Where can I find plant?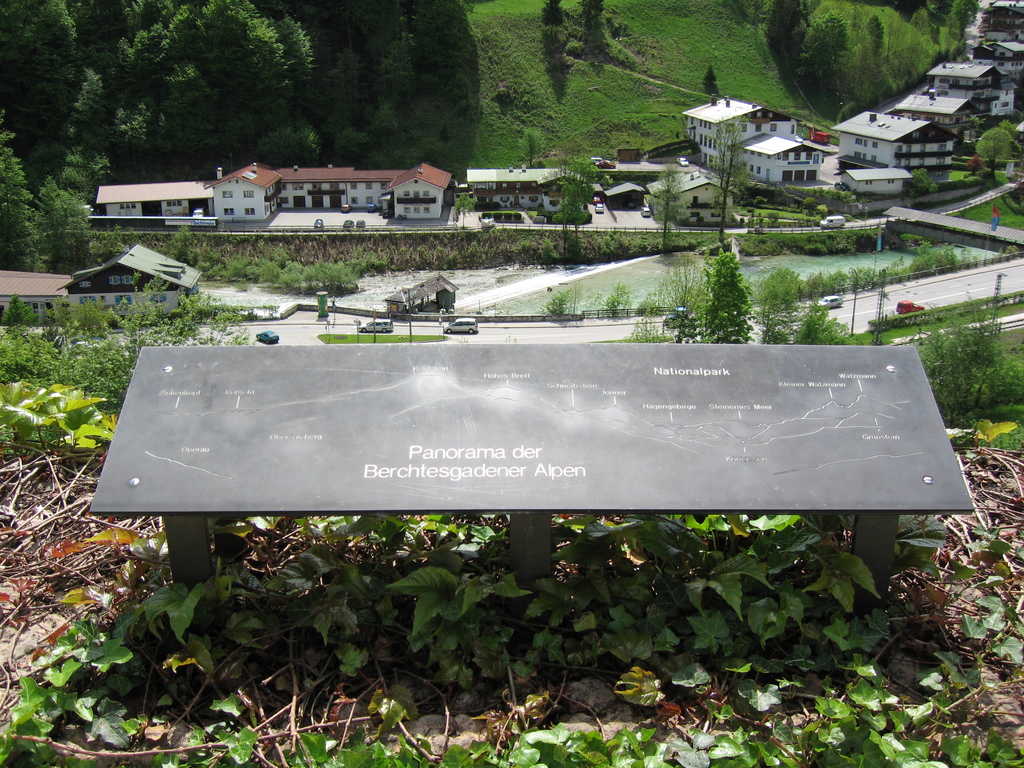
You can find it at 802, 191, 823, 217.
